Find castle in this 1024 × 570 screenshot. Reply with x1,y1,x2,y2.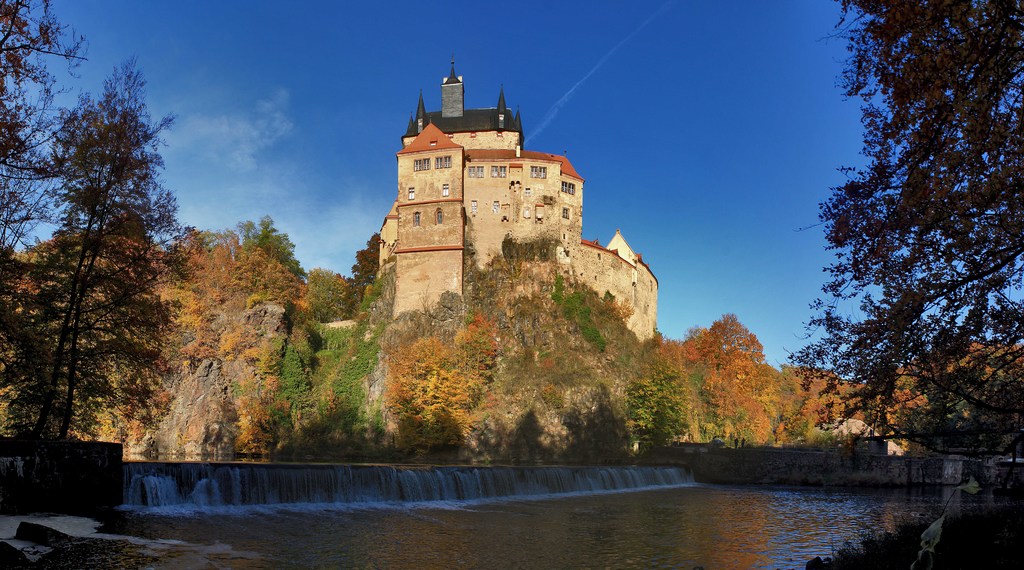
358,37,635,434.
